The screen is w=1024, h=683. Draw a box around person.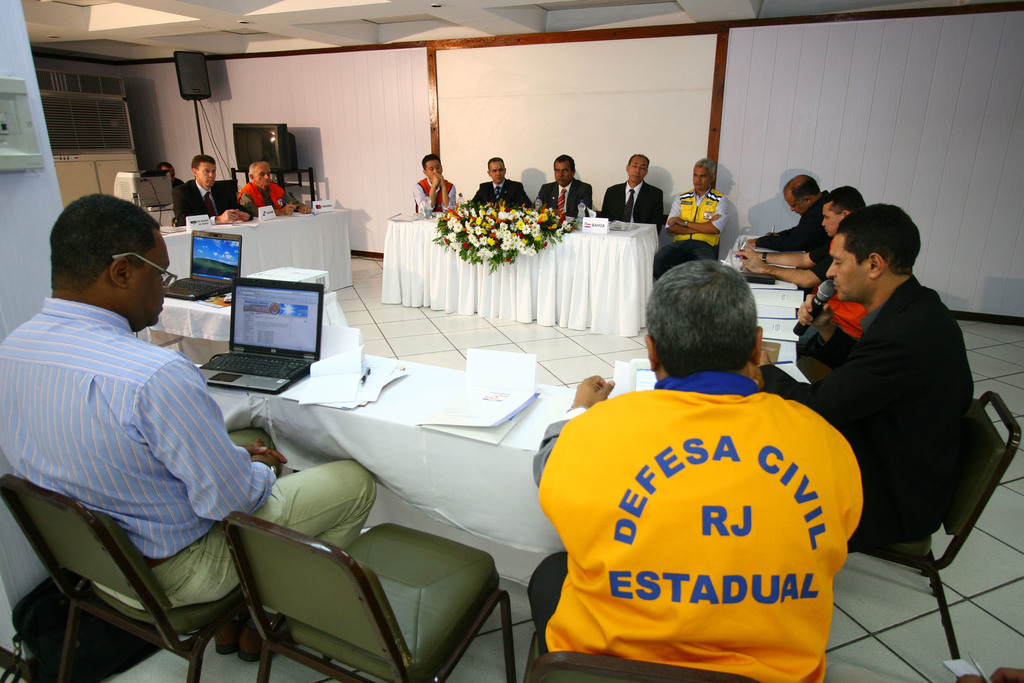
l=532, t=263, r=866, b=682.
